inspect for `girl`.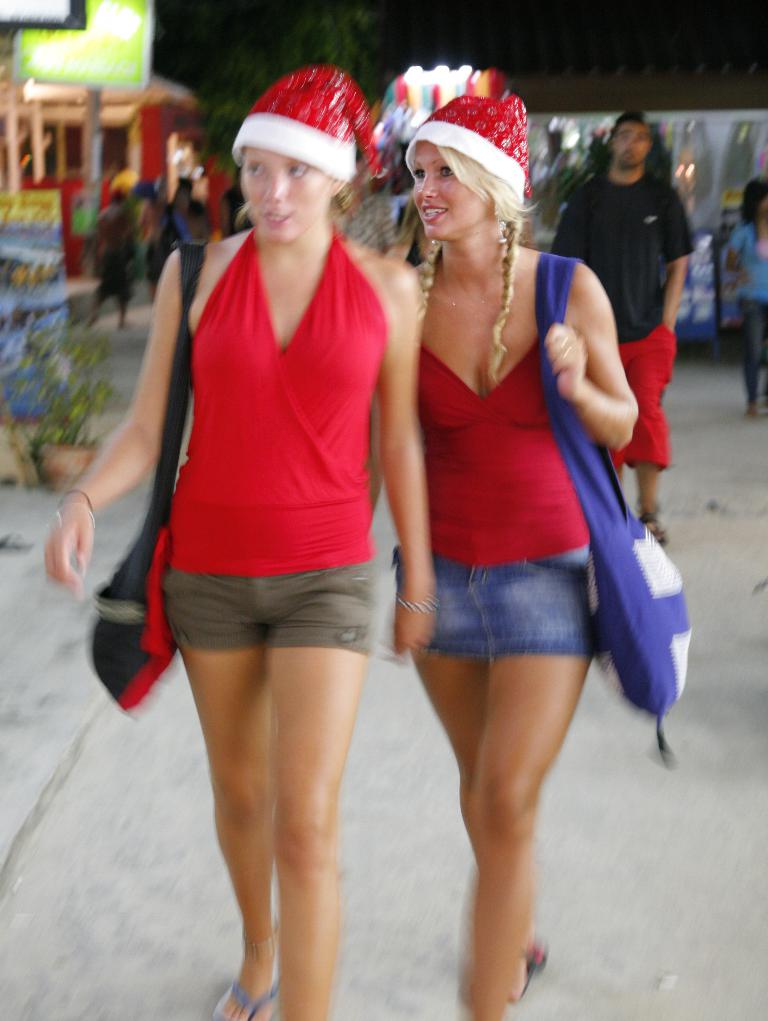
Inspection: [39, 56, 435, 1020].
